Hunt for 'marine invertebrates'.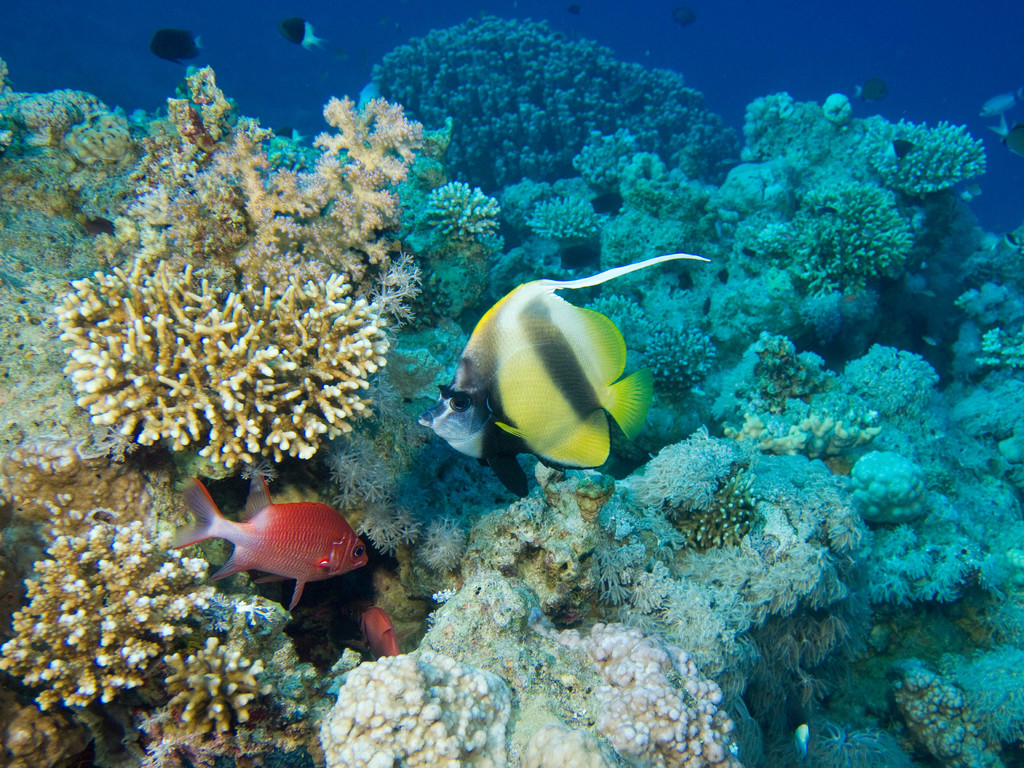
Hunted down at <box>631,422,739,496</box>.
